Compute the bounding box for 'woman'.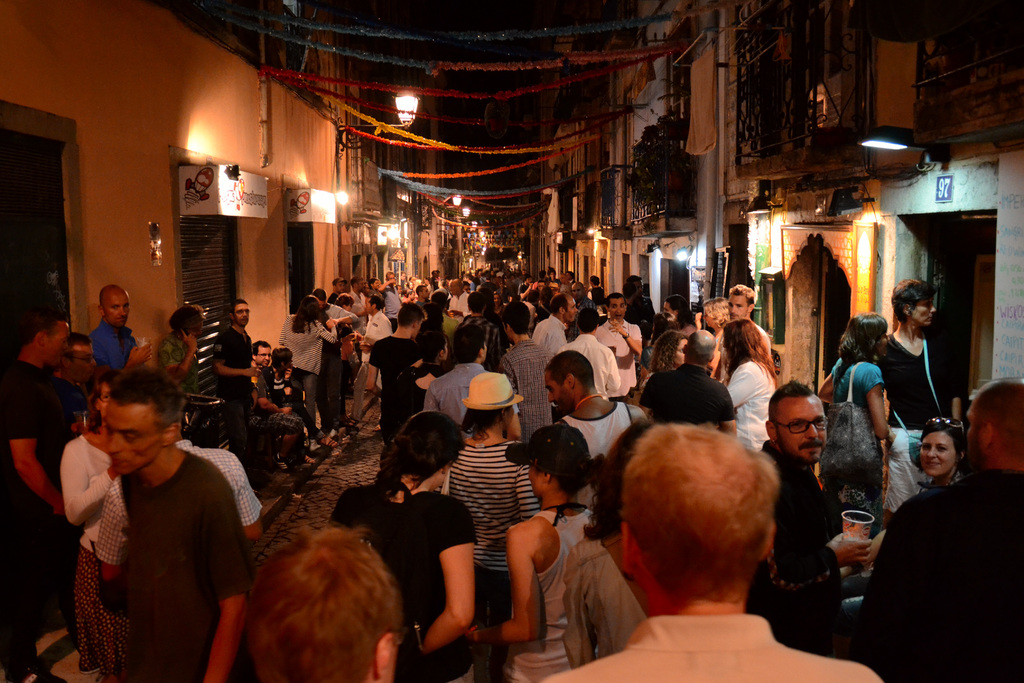
pyautogui.locateOnScreen(724, 316, 788, 456).
